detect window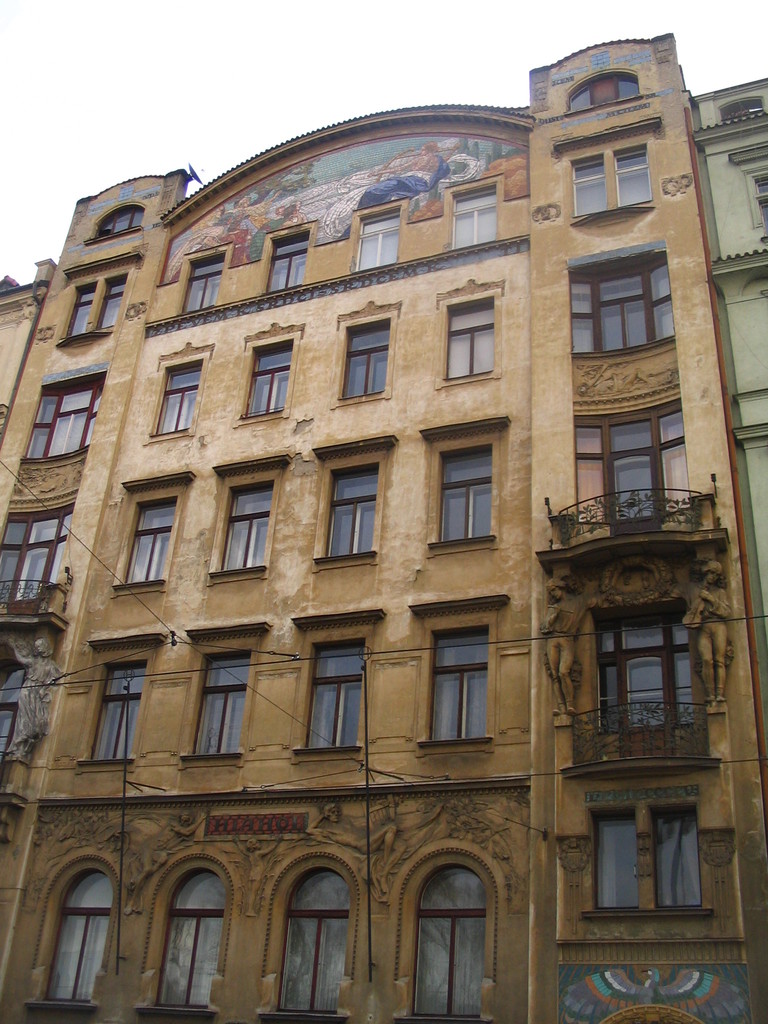
box(401, 596, 509, 758)
